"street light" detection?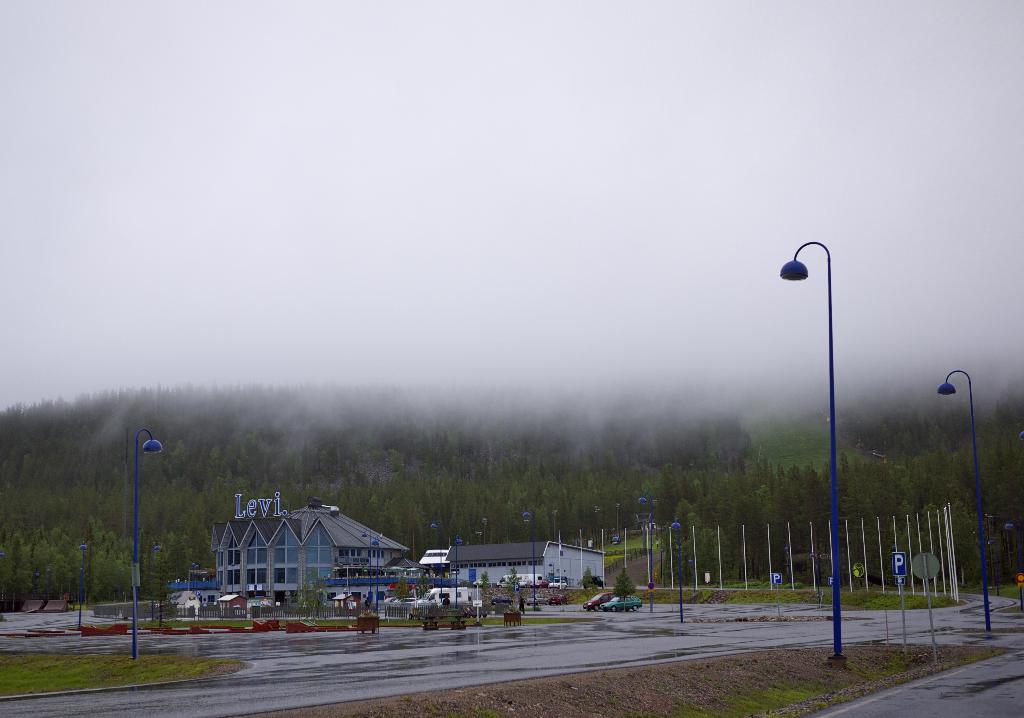
region(475, 530, 480, 544)
